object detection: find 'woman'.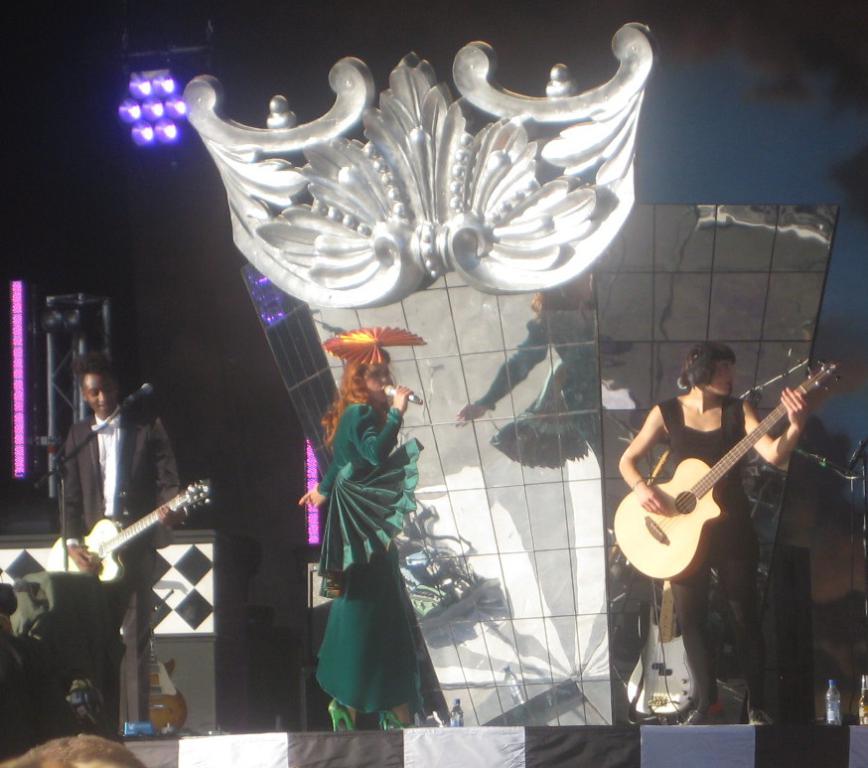
left=619, top=339, right=813, bottom=728.
